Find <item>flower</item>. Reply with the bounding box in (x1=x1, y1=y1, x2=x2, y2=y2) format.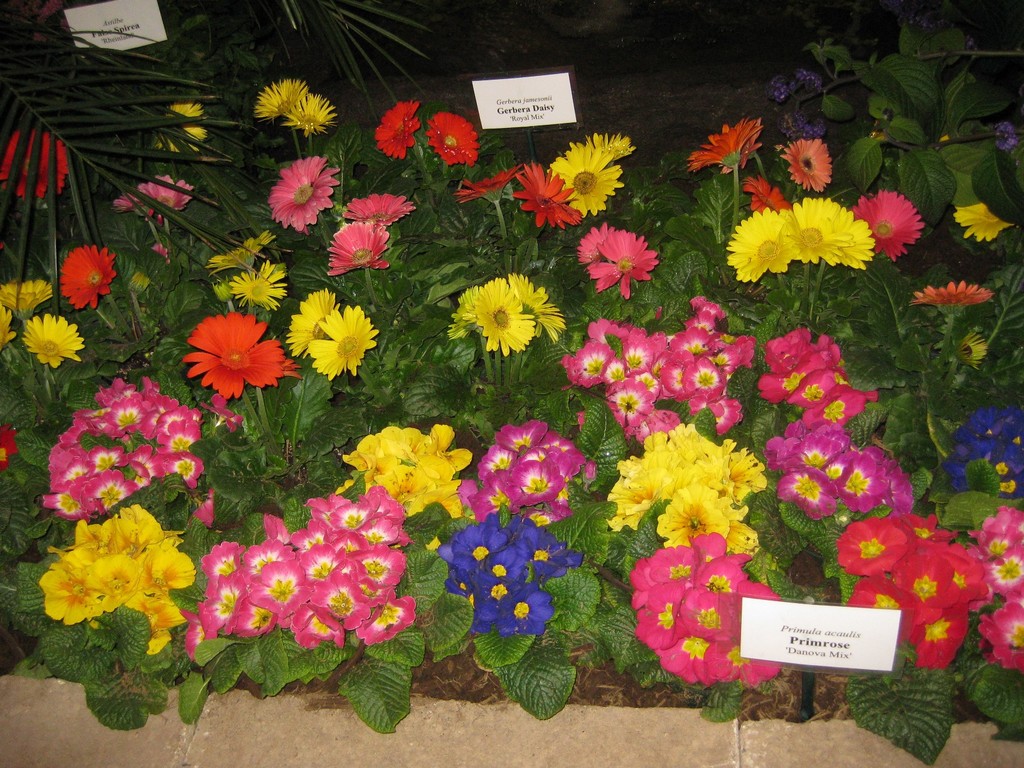
(x1=280, y1=93, x2=335, y2=140).
